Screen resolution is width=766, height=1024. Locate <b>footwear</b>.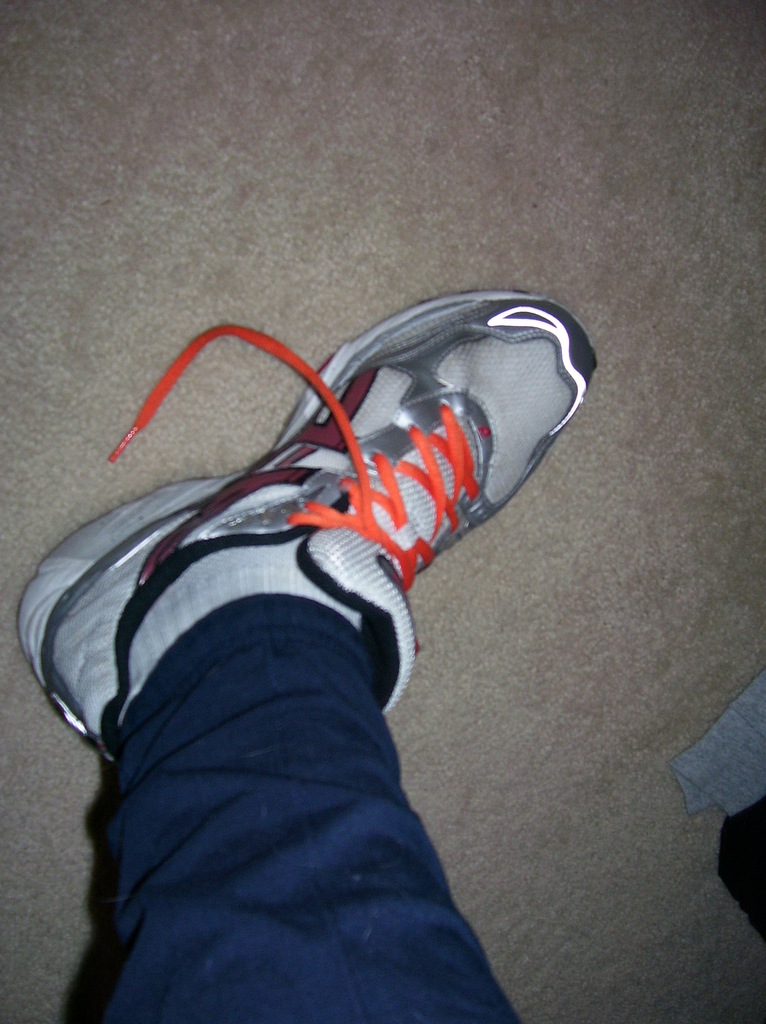
[13, 313, 594, 778].
